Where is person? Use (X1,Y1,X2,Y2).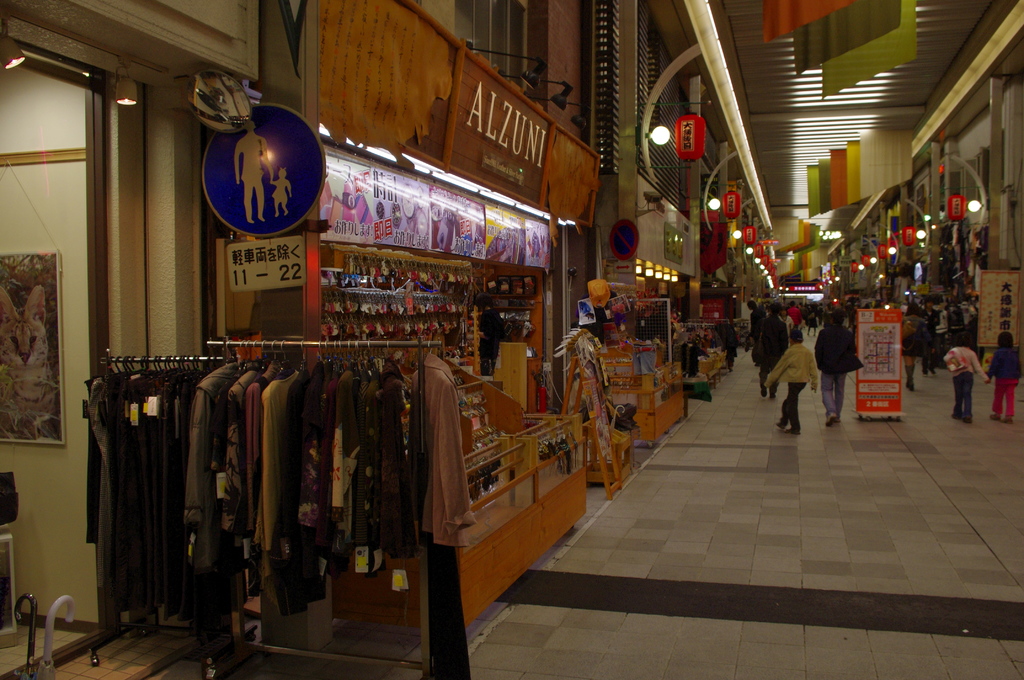
(941,331,984,428).
